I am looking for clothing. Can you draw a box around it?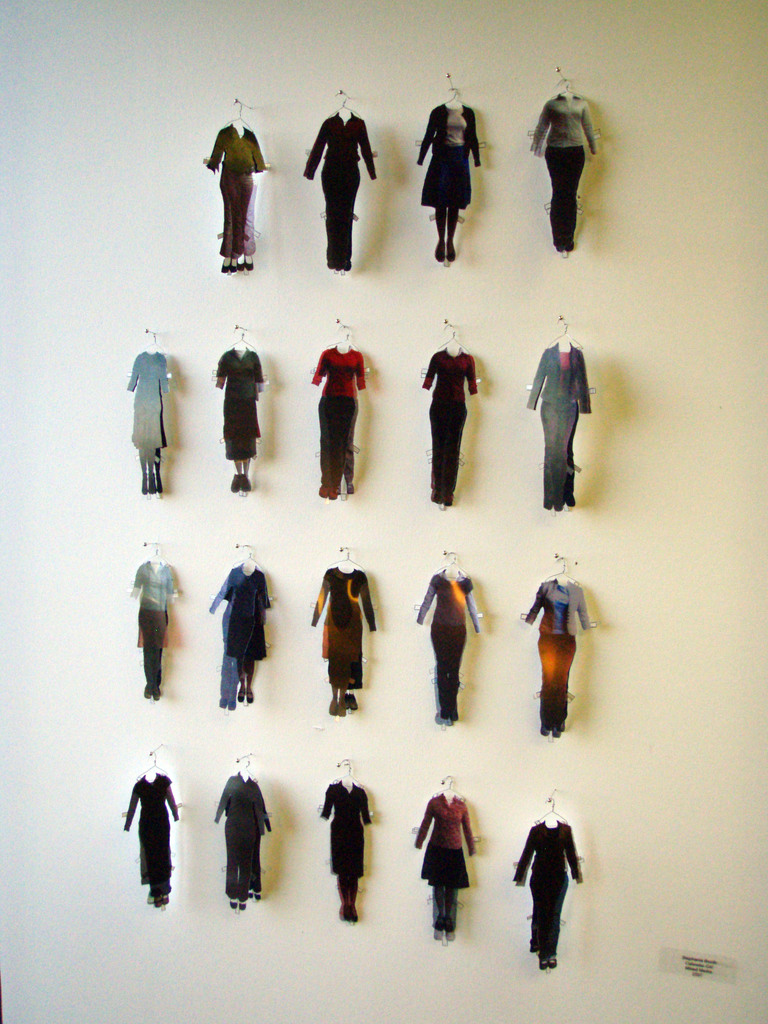
Sure, the bounding box is [left=205, top=121, right=266, bottom=259].
